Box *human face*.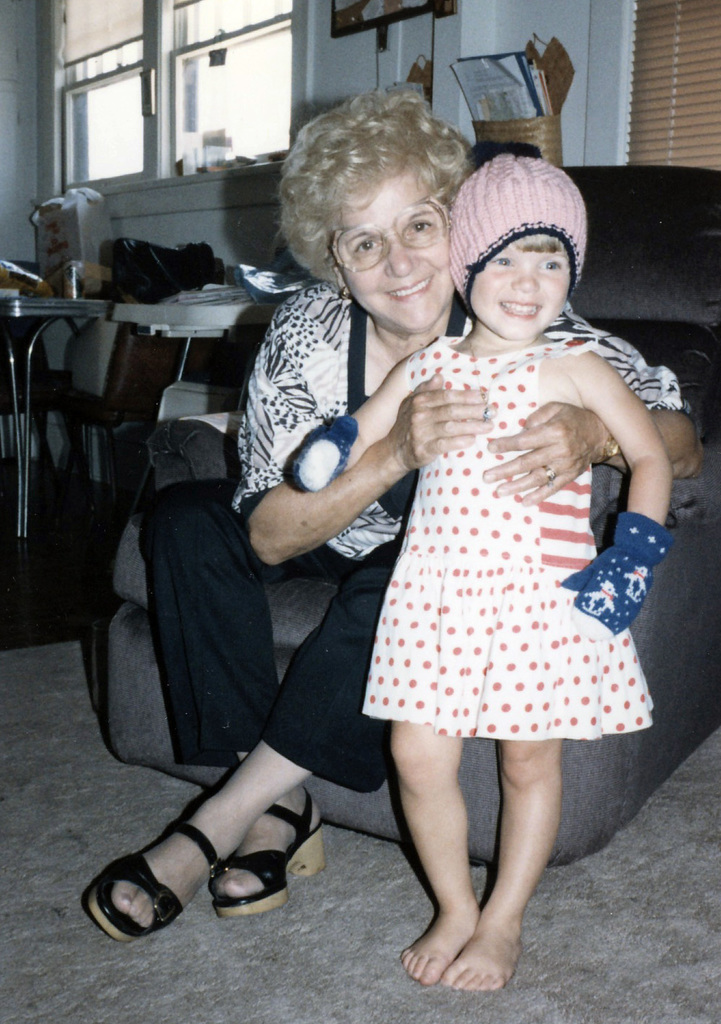
crop(334, 169, 449, 336).
